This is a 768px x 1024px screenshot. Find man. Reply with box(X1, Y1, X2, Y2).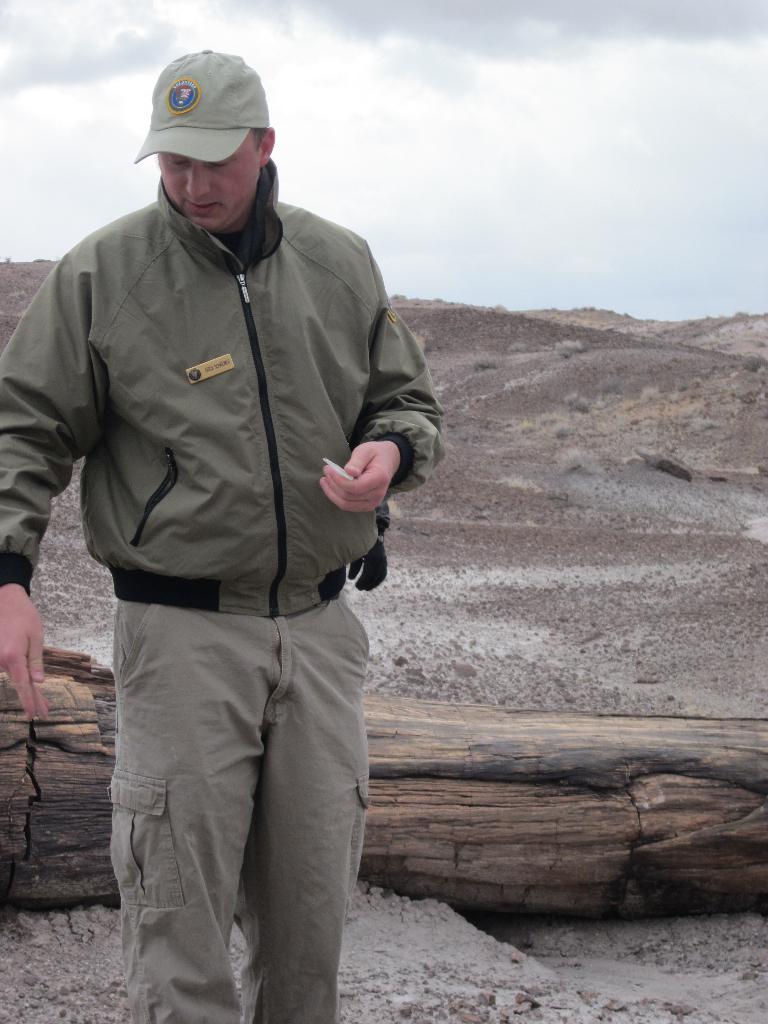
box(45, 38, 421, 1023).
